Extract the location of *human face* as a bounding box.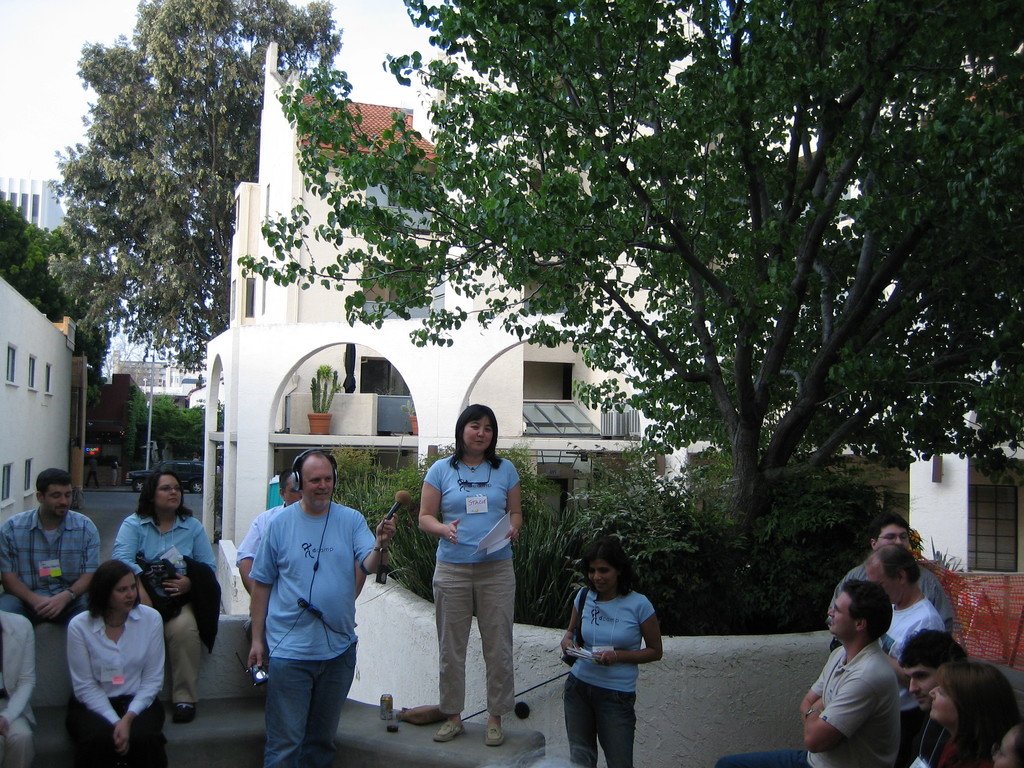
877/518/910/547.
